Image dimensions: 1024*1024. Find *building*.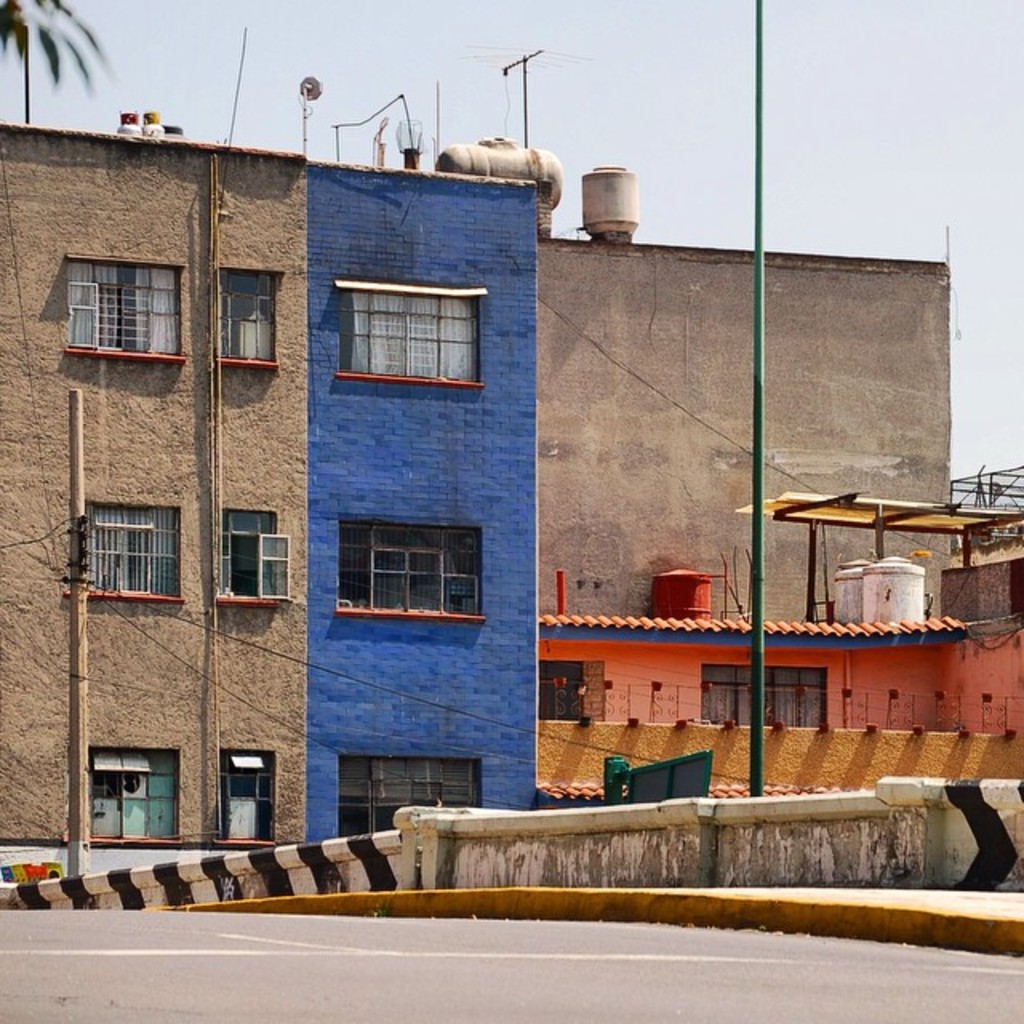
(x1=306, y1=160, x2=536, y2=838).
